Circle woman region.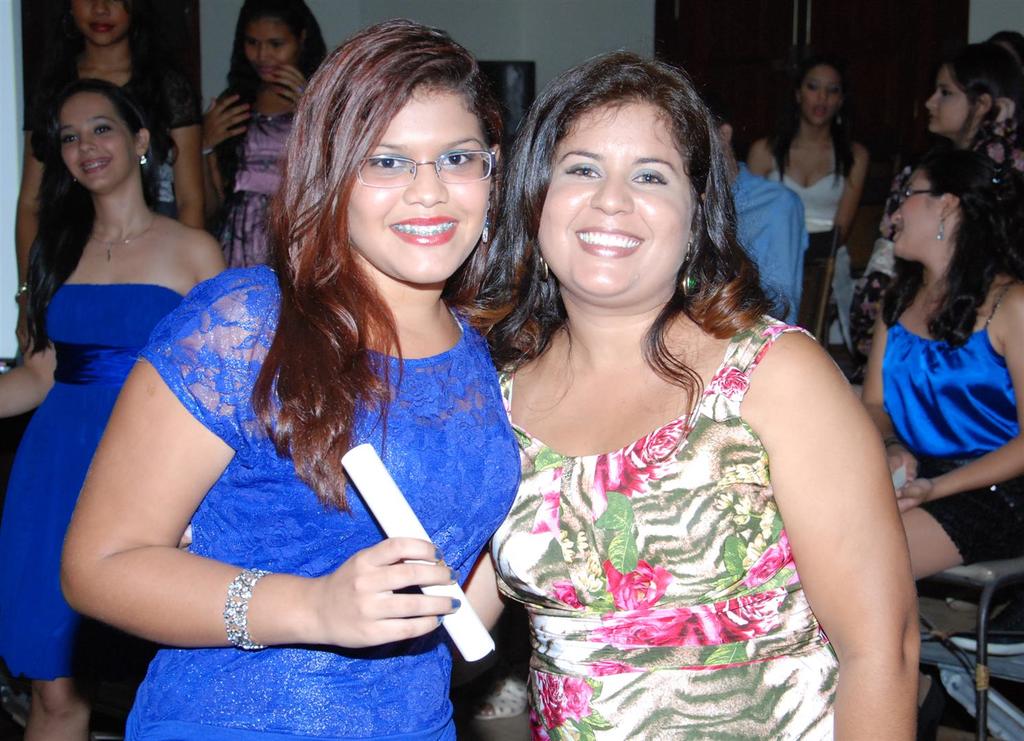
Region: (468,46,925,740).
